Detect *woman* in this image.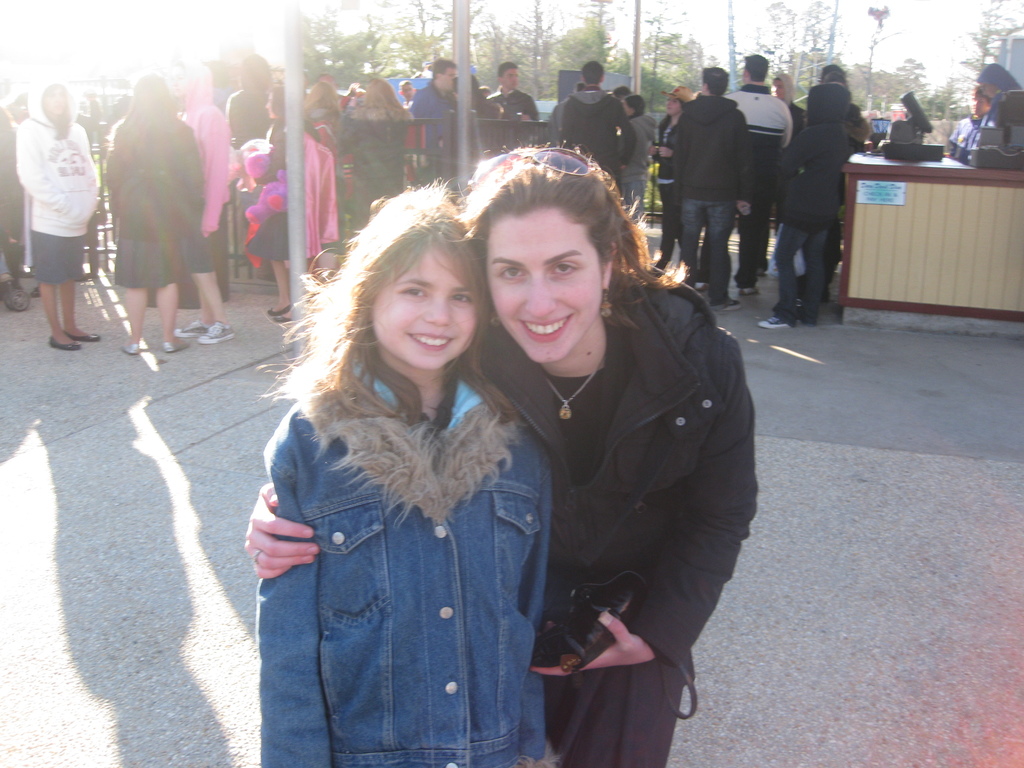
Detection: 242:147:763:767.
